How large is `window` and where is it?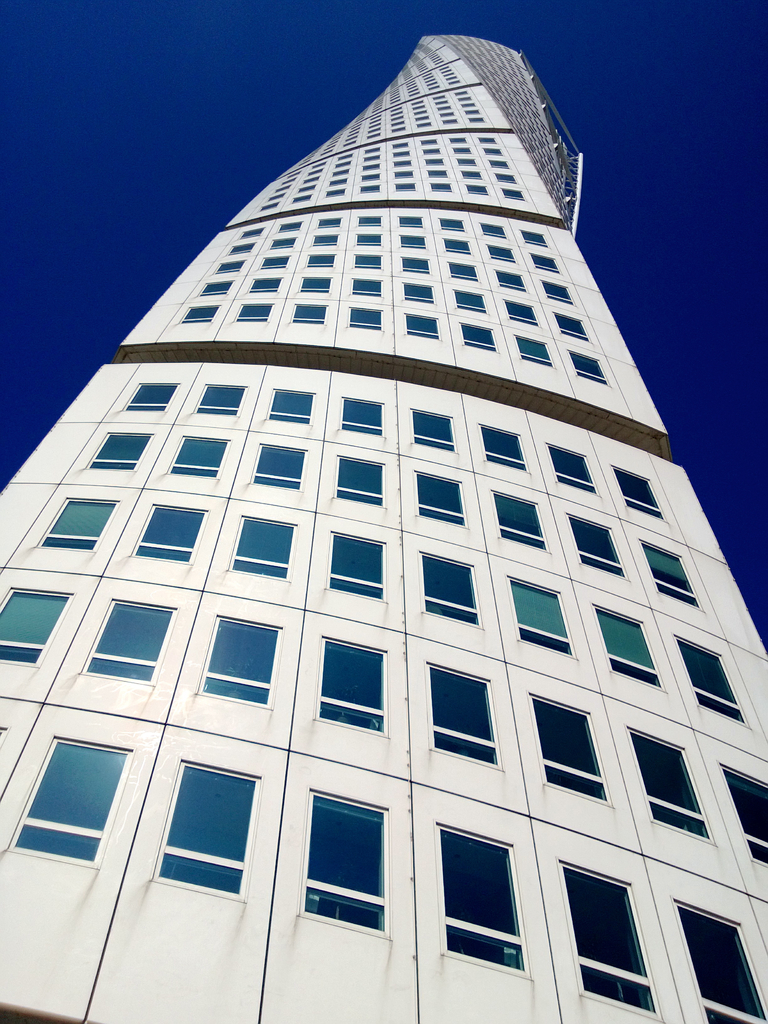
Bounding box: pyautogui.locateOnScreen(438, 219, 465, 232).
